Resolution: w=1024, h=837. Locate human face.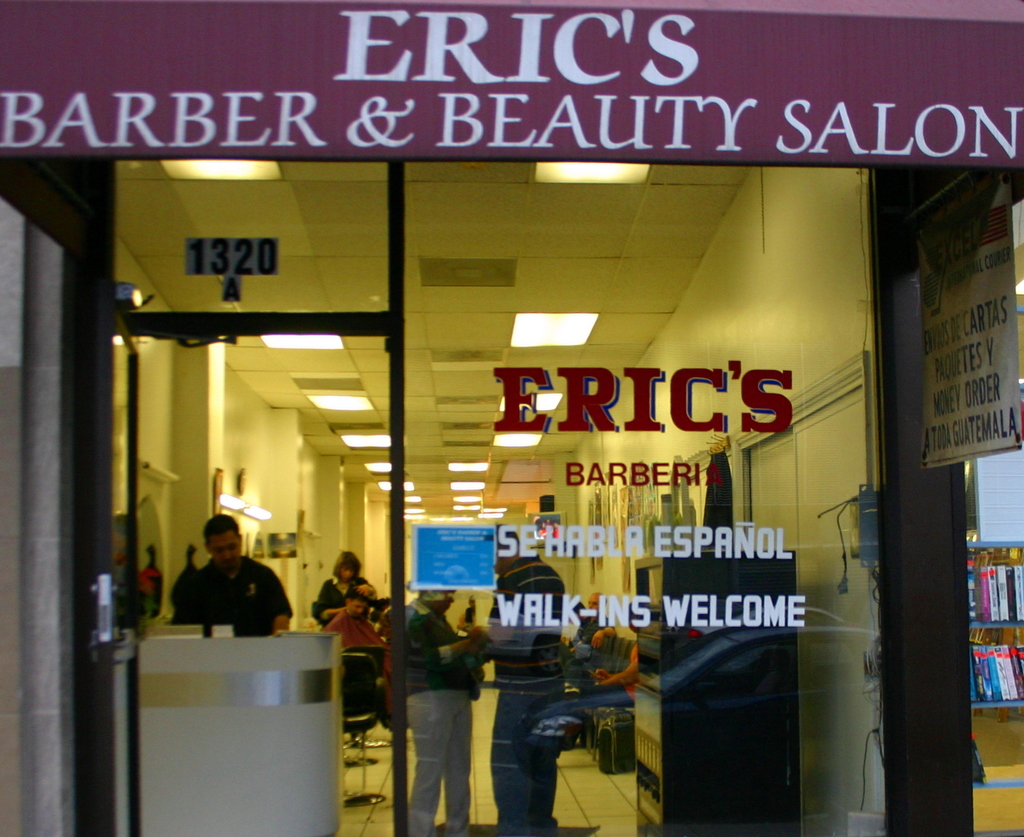
[207,526,239,569].
